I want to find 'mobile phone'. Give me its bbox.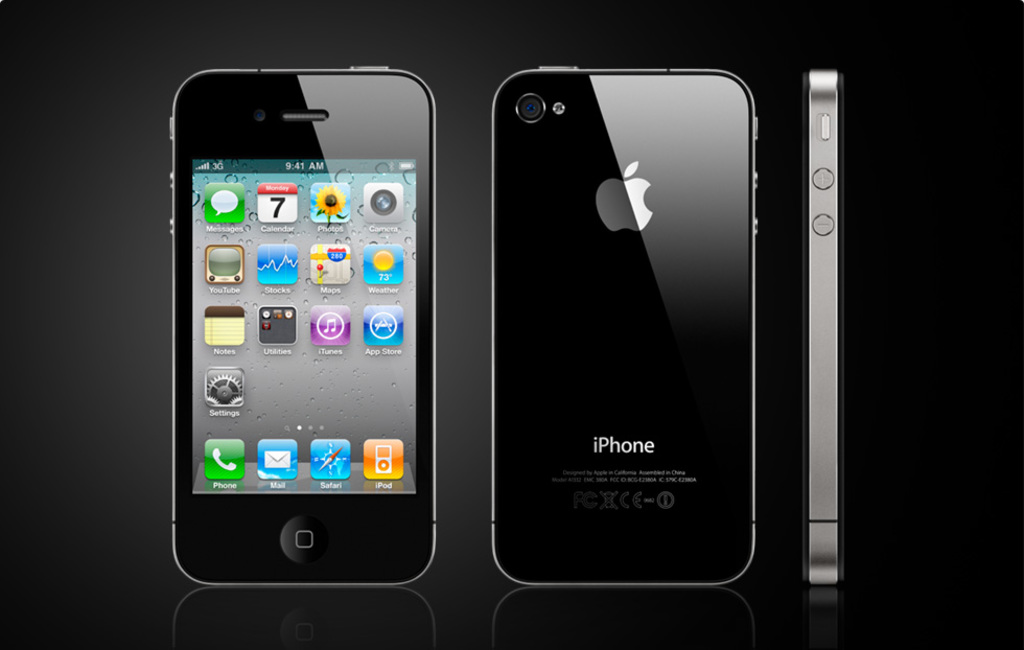
172 60 442 580.
